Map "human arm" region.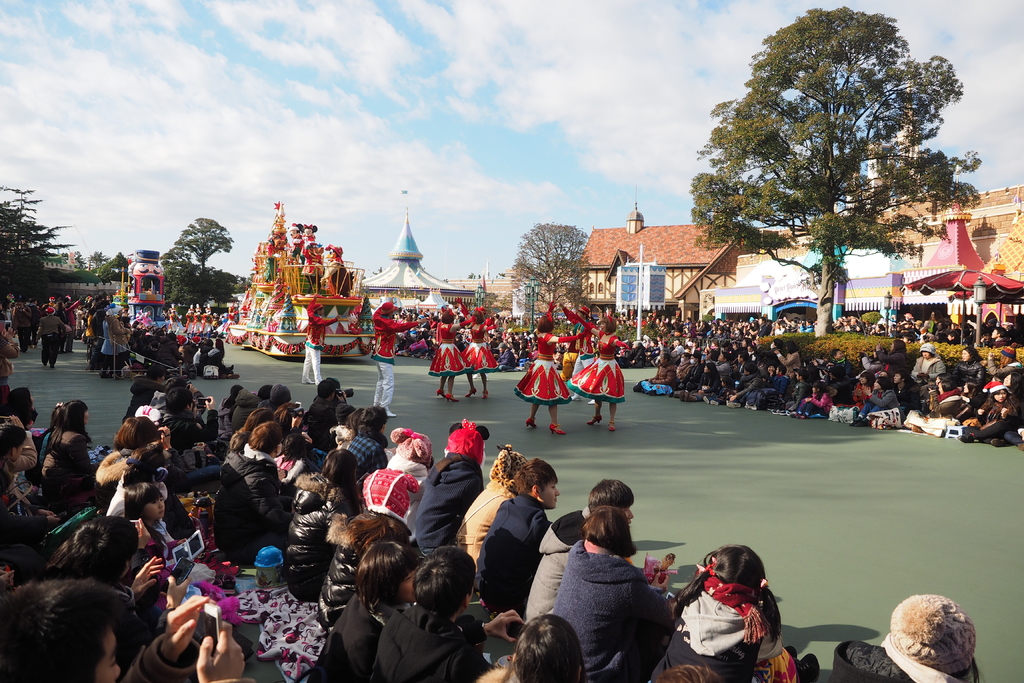
Mapped to crop(123, 593, 207, 682).
